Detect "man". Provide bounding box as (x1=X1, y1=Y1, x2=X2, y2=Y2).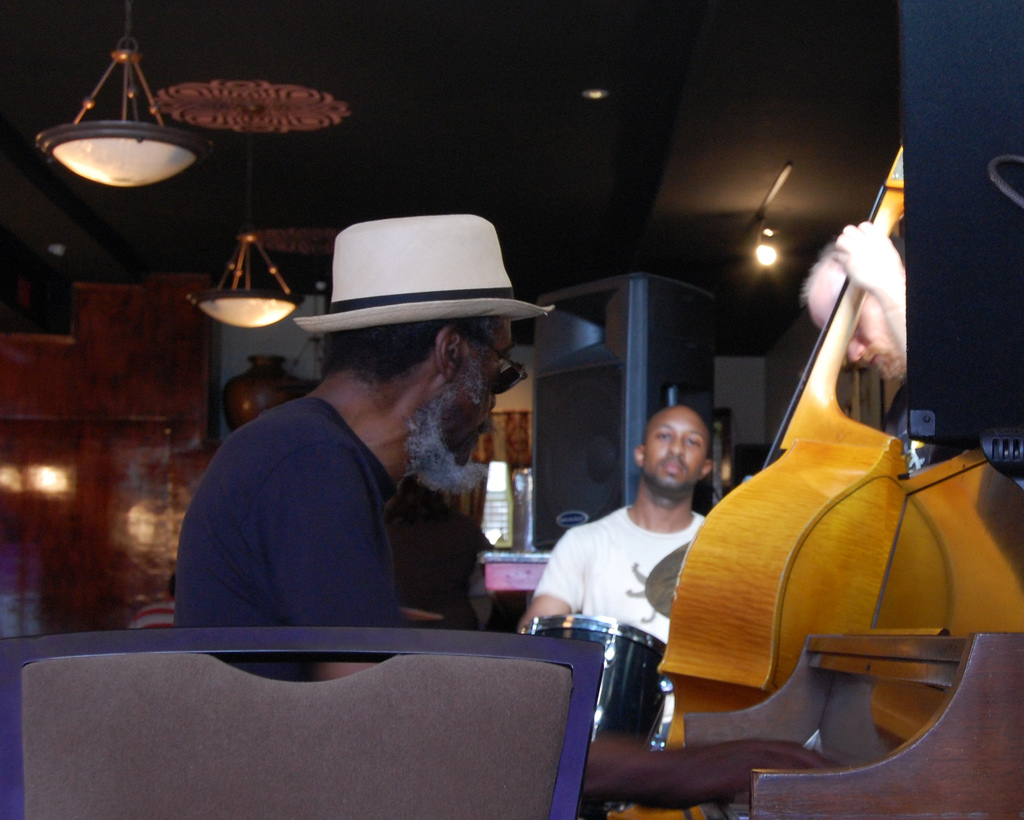
(x1=801, y1=217, x2=913, y2=442).
